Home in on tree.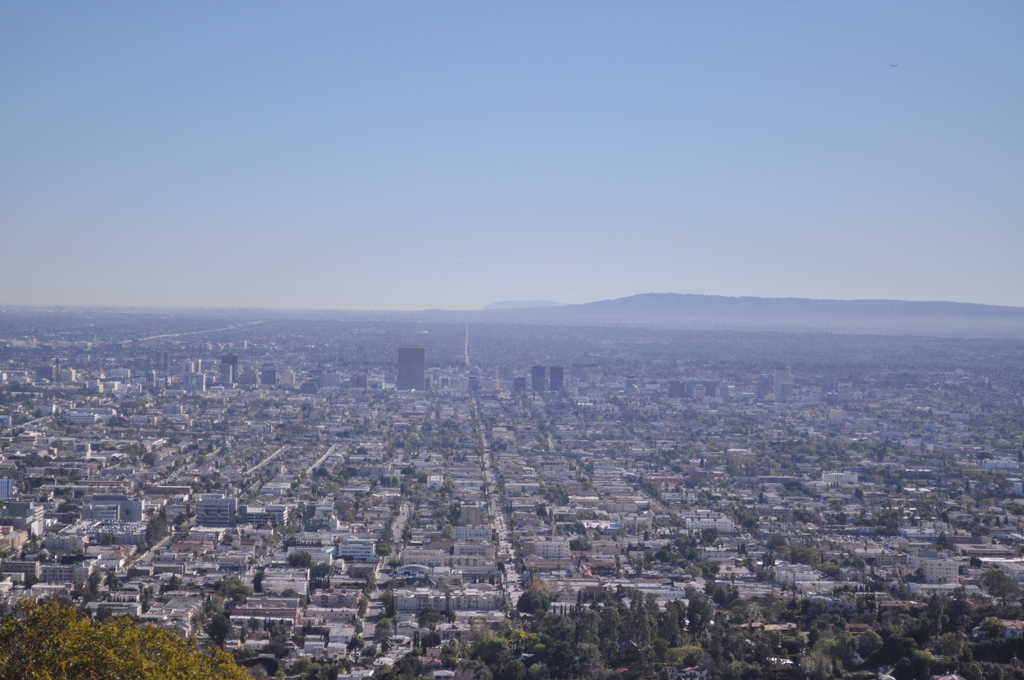
Homed in at bbox=[607, 449, 618, 458].
